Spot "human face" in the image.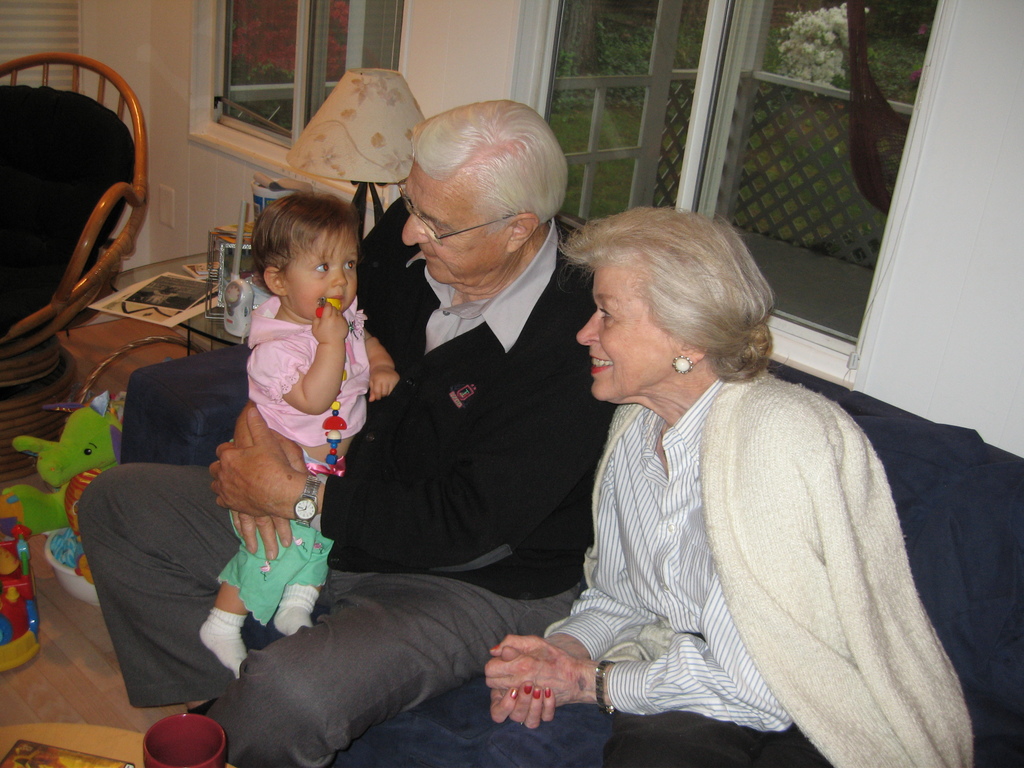
"human face" found at <box>285,221,356,312</box>.
